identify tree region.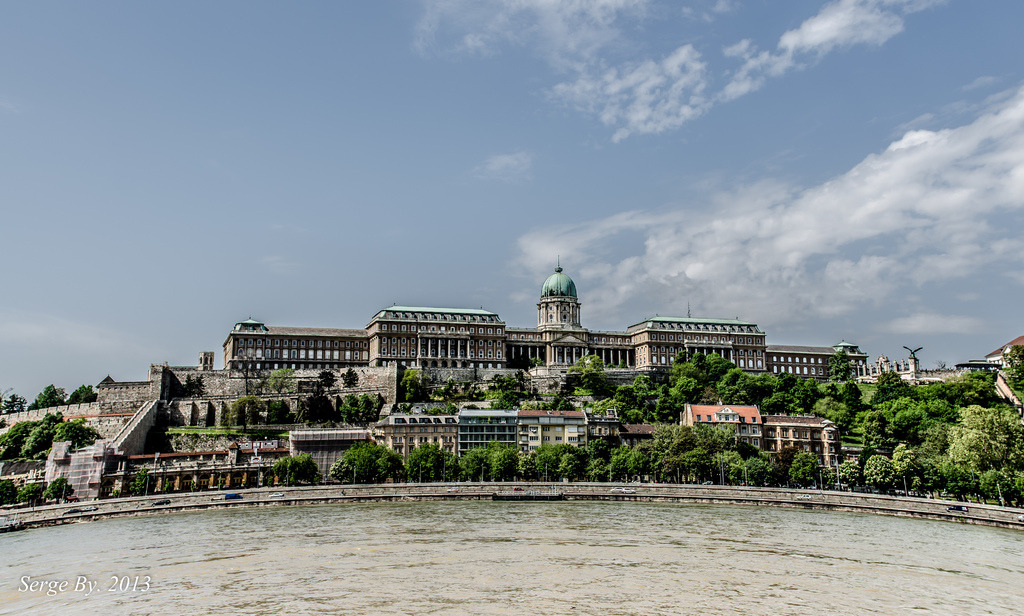
Region: region(863, 453, 903, 498).
